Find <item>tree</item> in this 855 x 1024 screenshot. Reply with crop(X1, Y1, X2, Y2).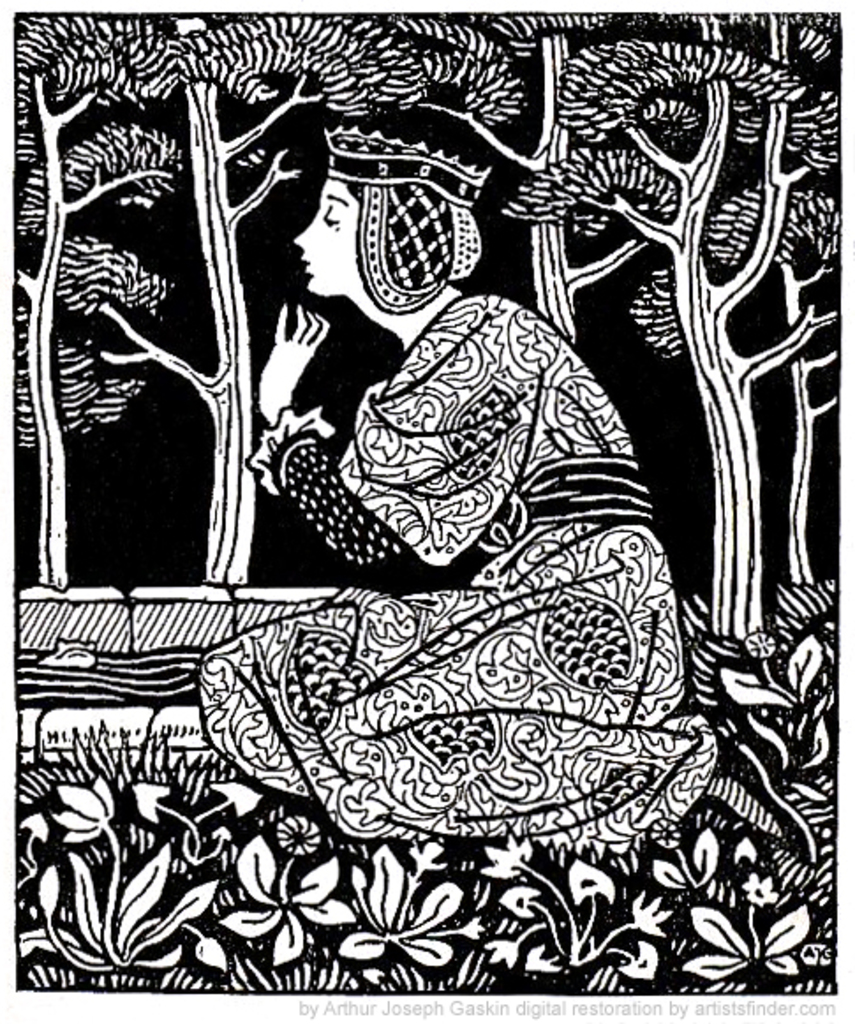
crop(11, 7, 183, 583).
